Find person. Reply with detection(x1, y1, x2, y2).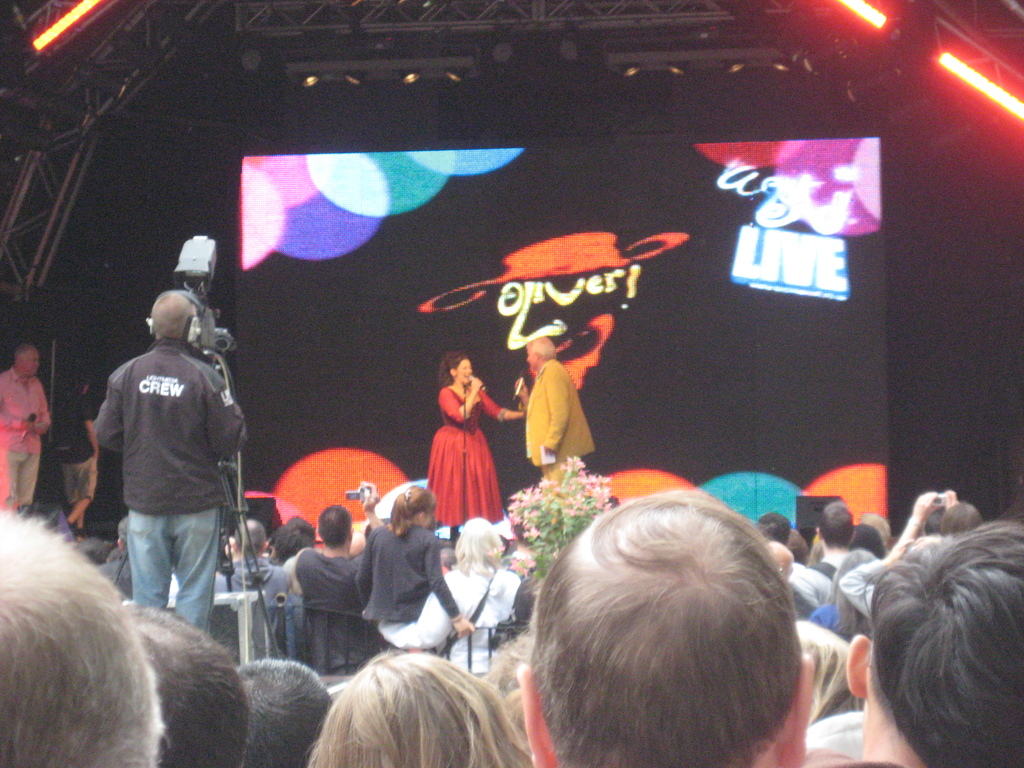
detection(763, 538, 800, 584).
